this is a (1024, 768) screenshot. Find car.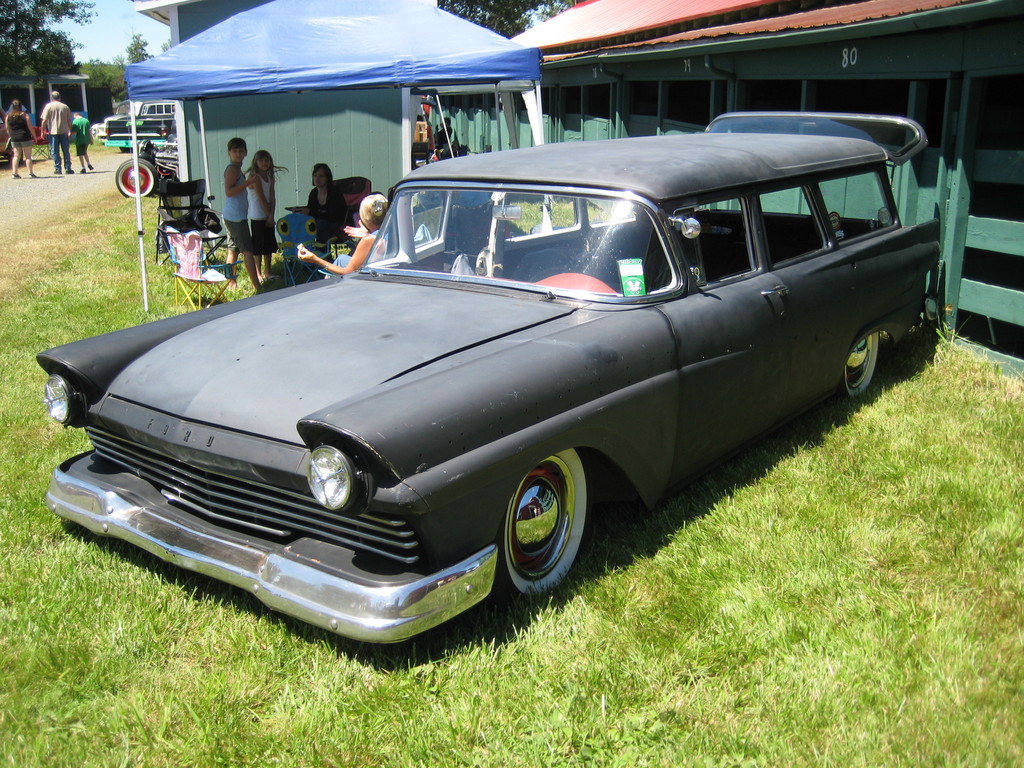
Bounding box: region(100, 97, 179, 151).
